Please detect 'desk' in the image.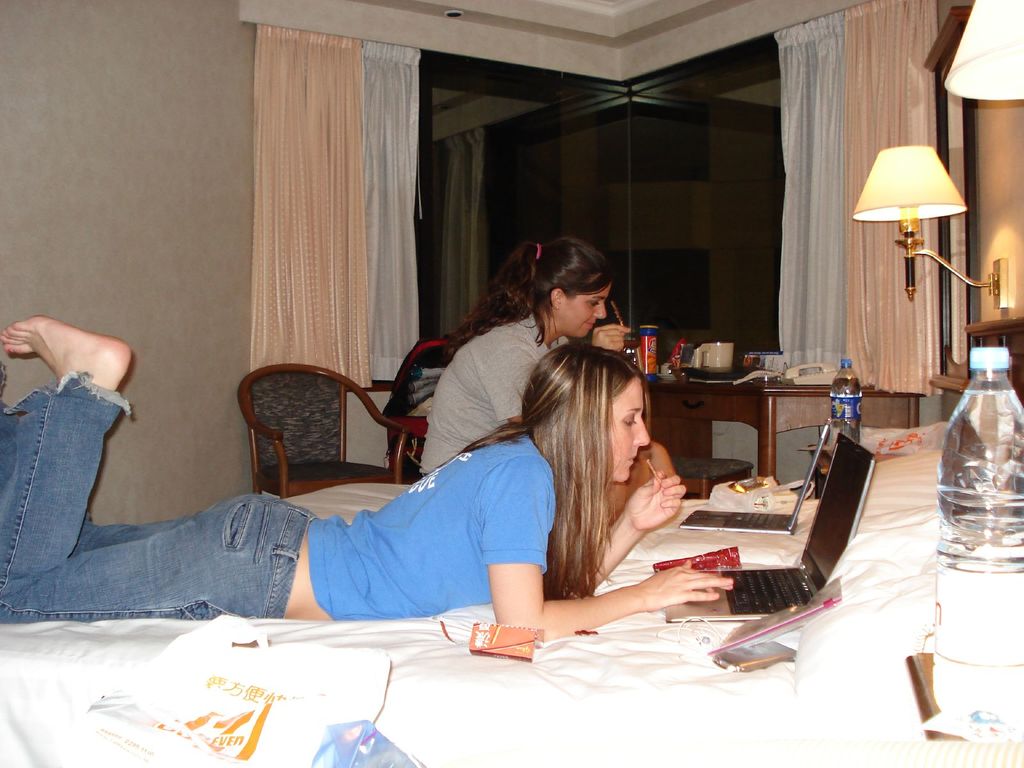
BBox(642, 363, 929, 491).
